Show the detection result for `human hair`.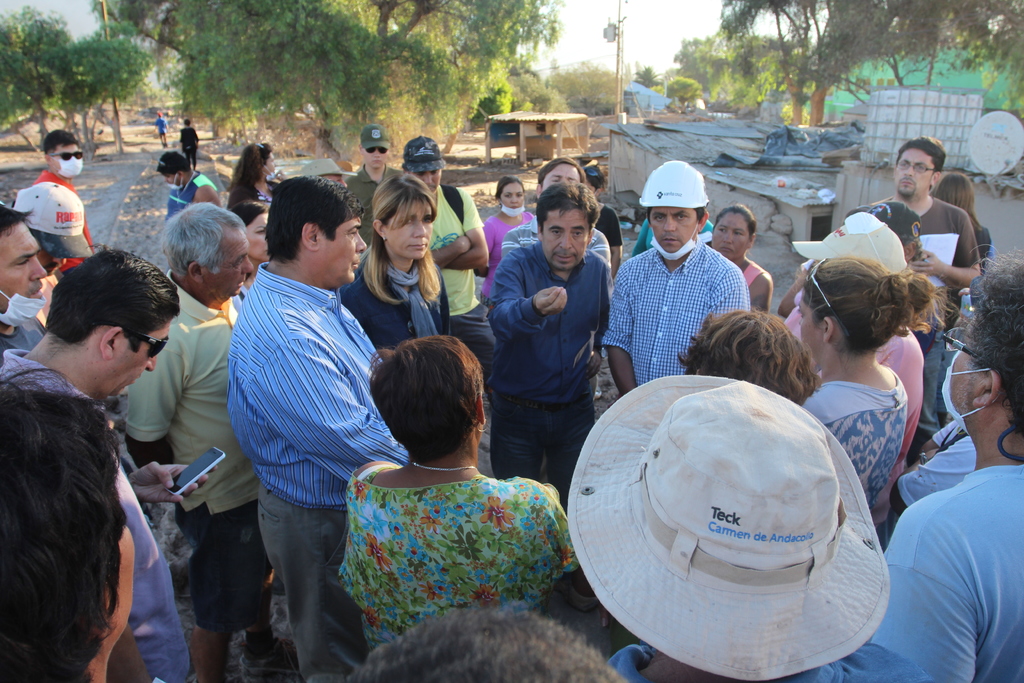
0/205/34/239.
